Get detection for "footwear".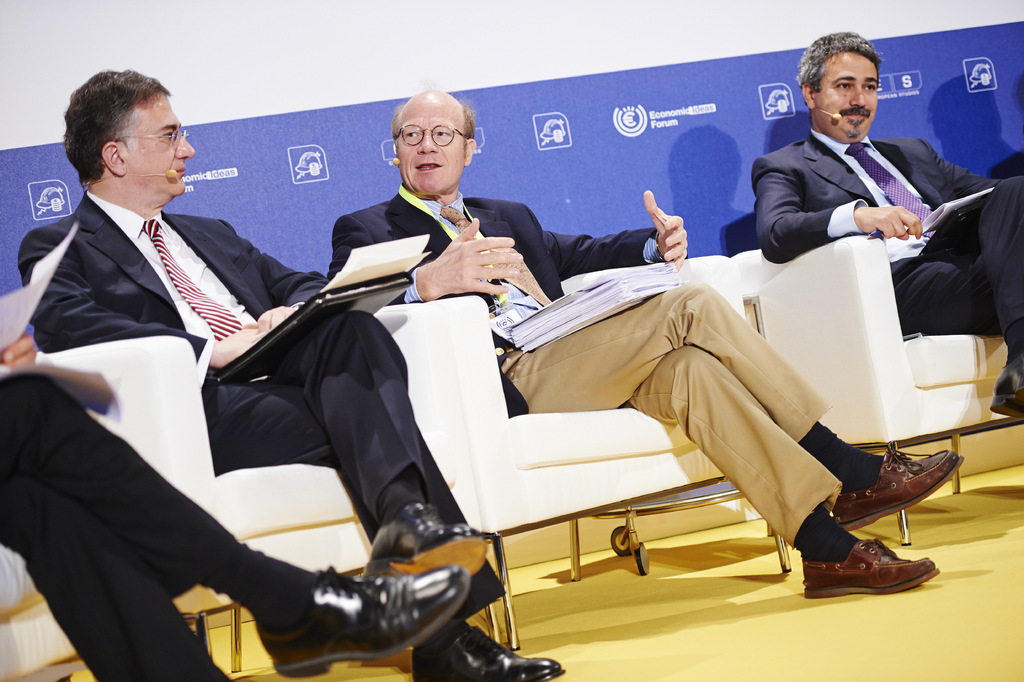
Detection: (410,604,570,681).
